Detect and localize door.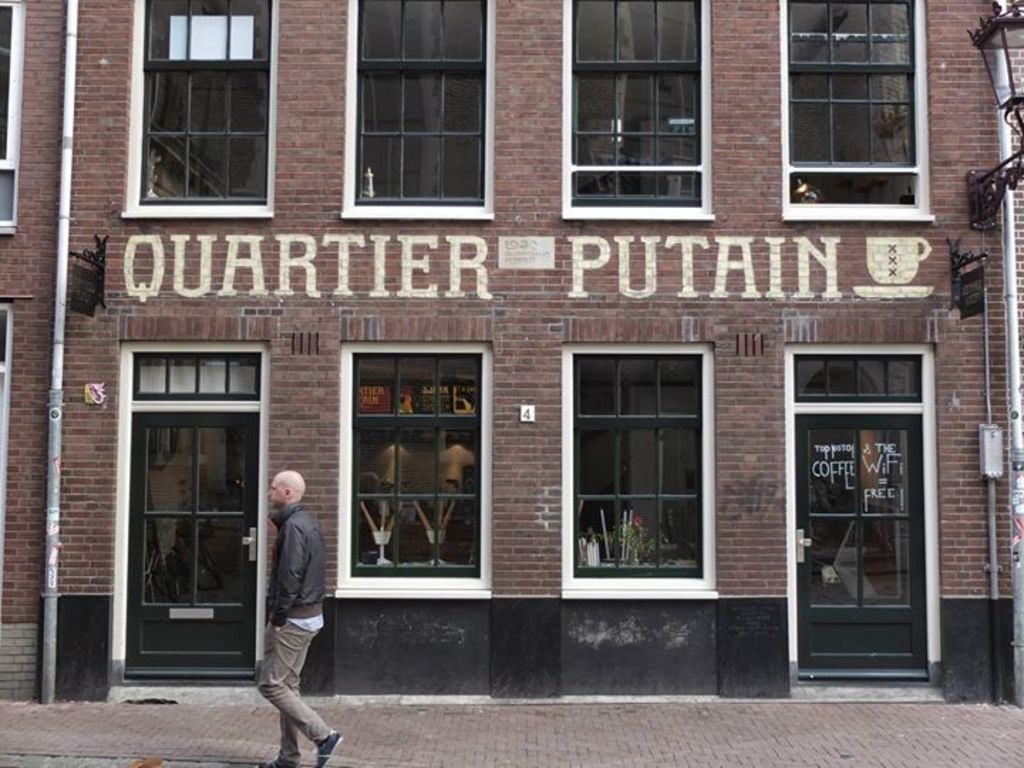
Localized at [108,404,265,678].
